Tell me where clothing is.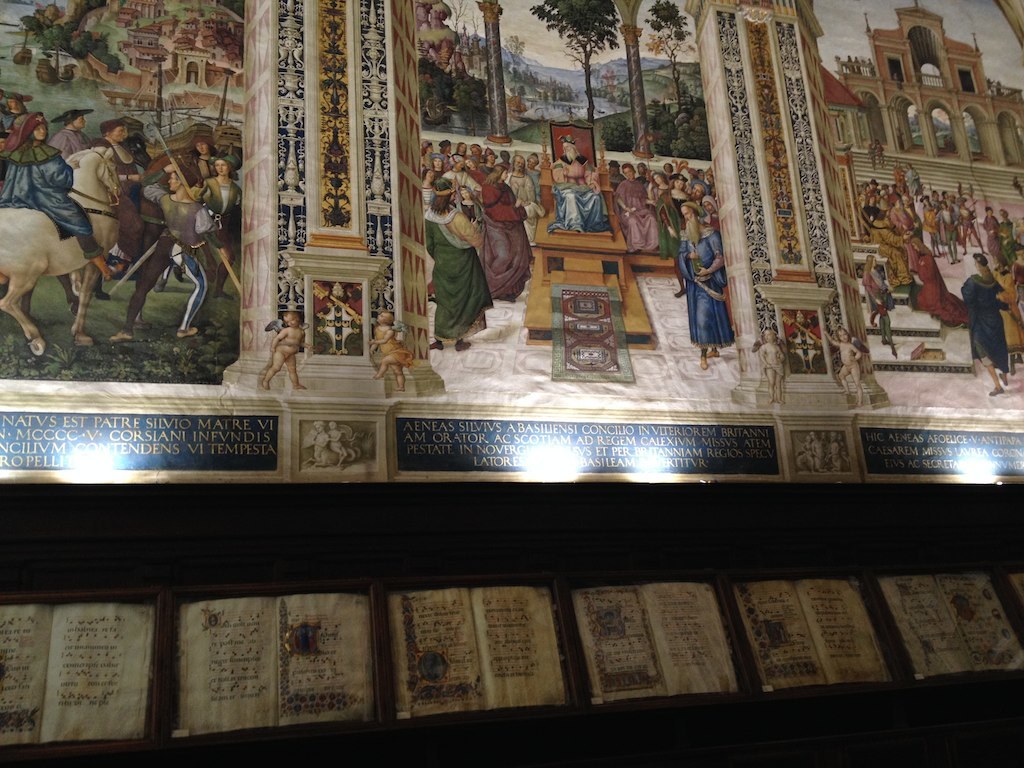
clothing is at {"left": 0, "top": 152, "right": 102, "bottom": 260}.
